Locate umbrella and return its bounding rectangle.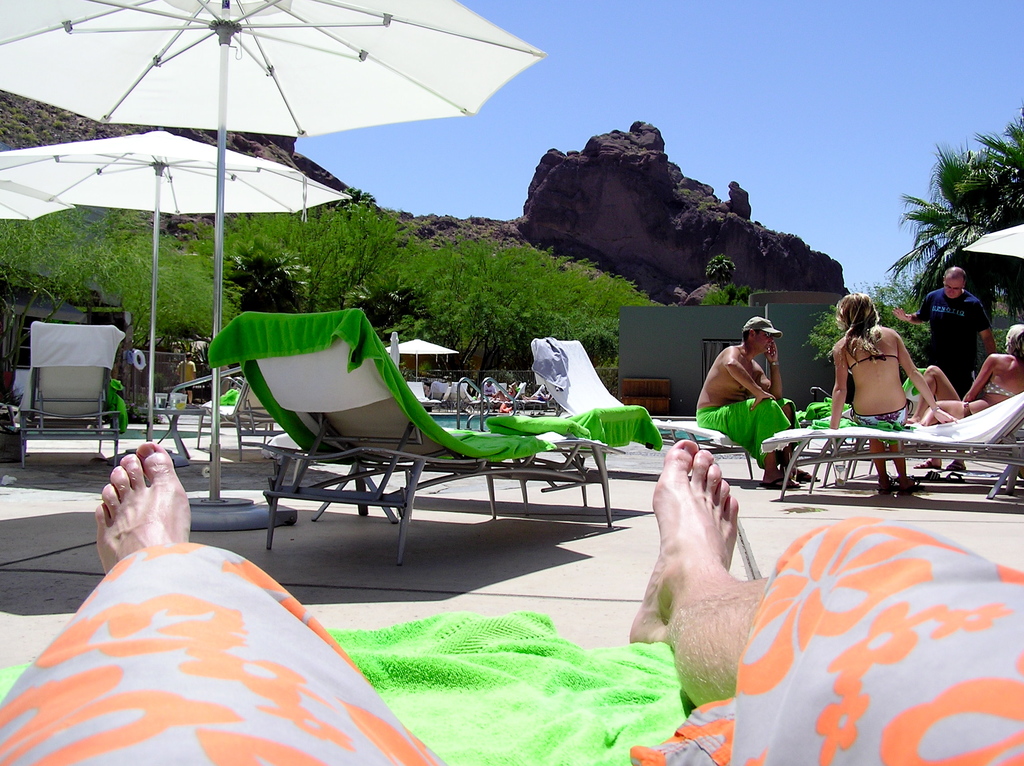
0 0 547 502.
